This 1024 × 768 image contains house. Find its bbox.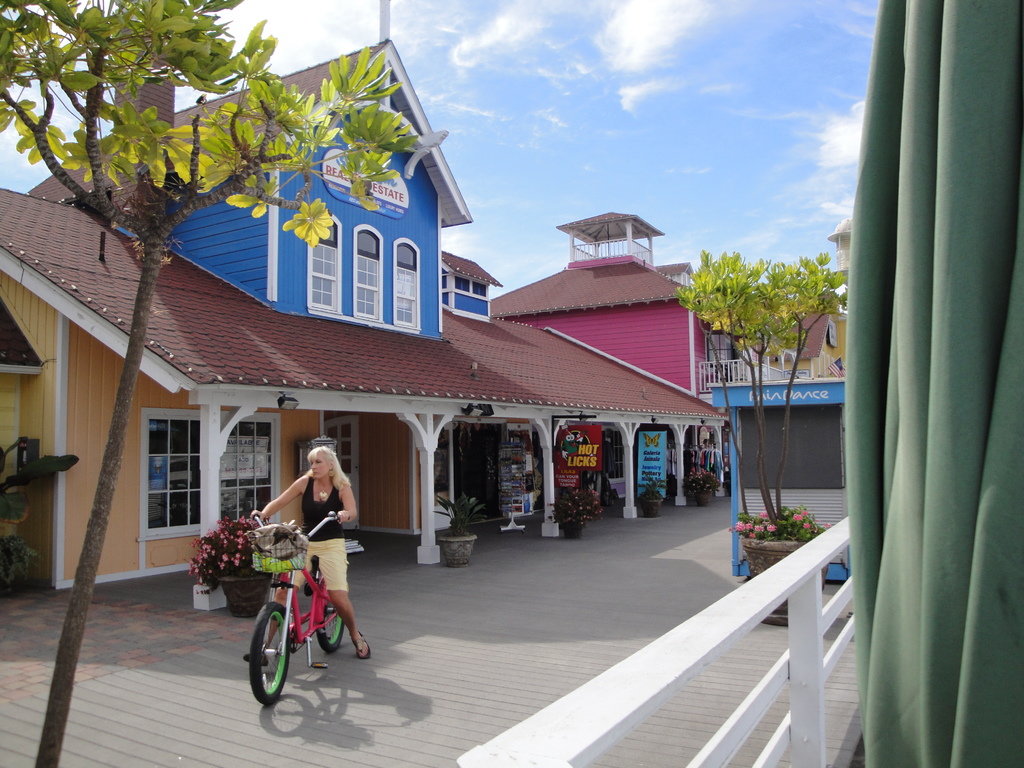
0 27 731 597.
